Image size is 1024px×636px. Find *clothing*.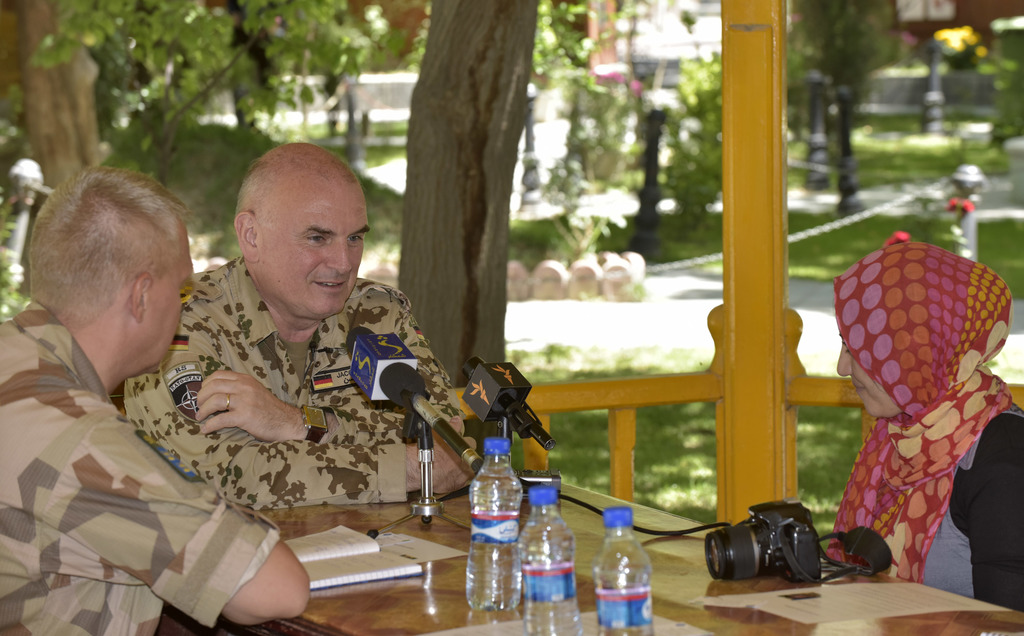
[x1=120, y1=262, x2=465, y2=517].
